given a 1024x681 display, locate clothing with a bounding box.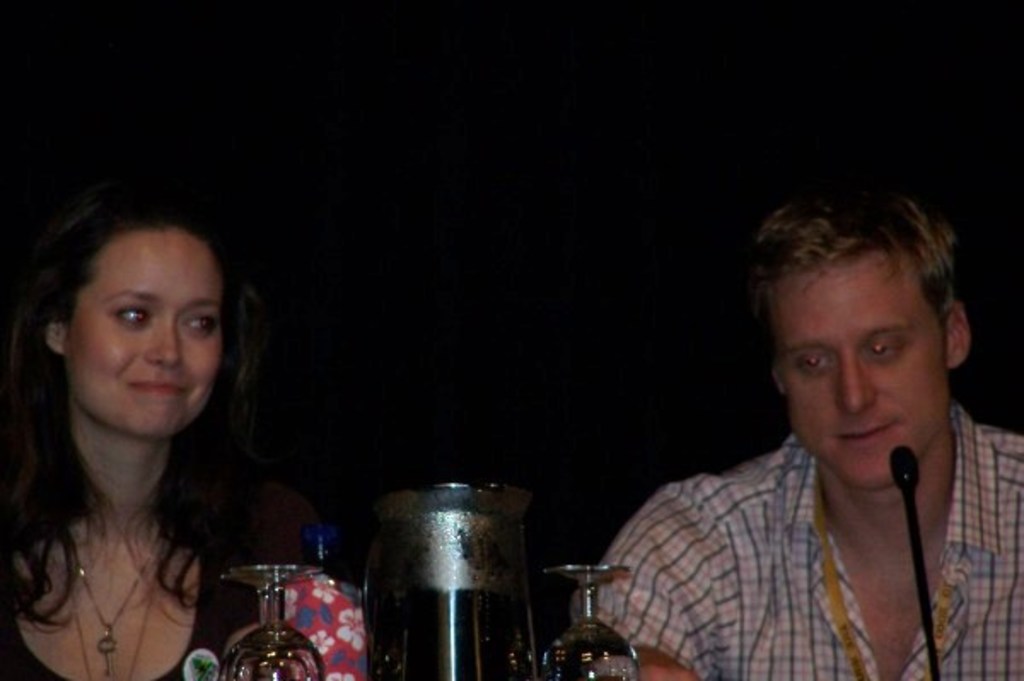
Located: bbox(0, 550, 258, 679).
